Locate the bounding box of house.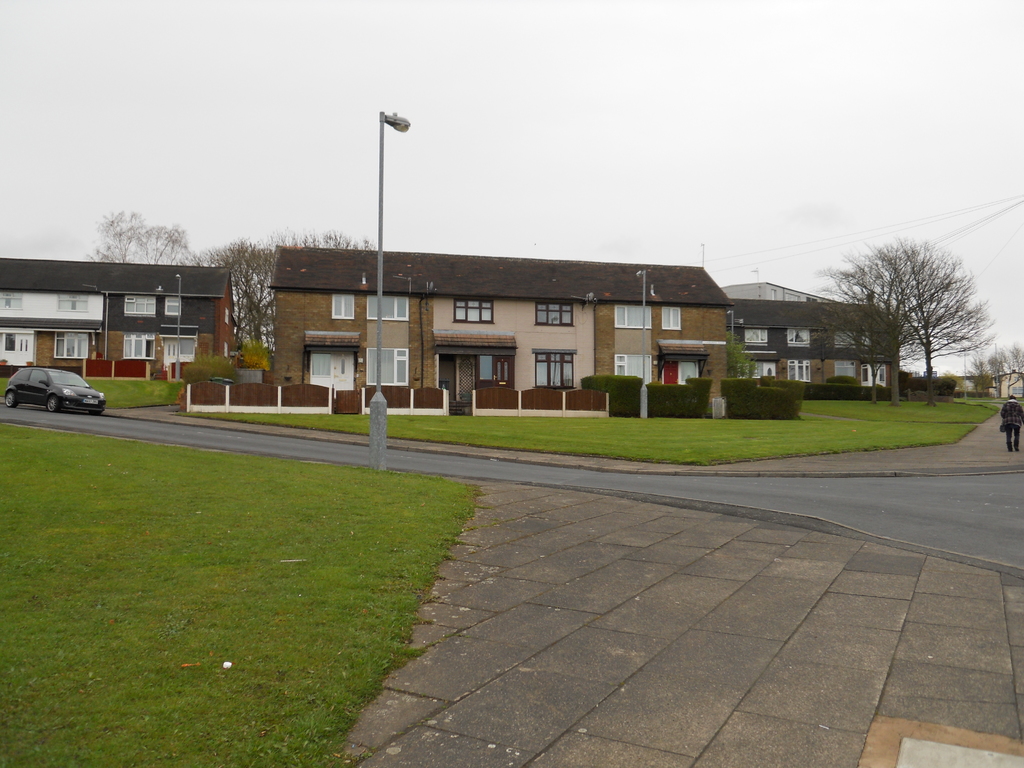
Bounding box: box=[595, 266, 738, 401].
